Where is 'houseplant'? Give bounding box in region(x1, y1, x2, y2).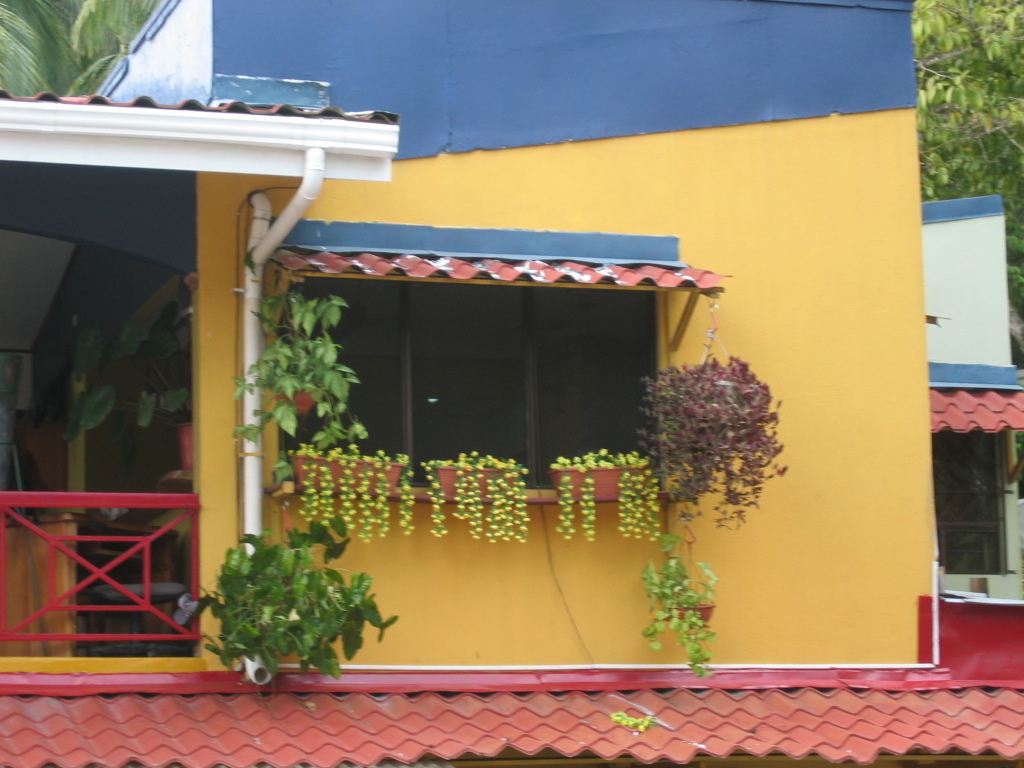
region(425, 448, 532, 542).
